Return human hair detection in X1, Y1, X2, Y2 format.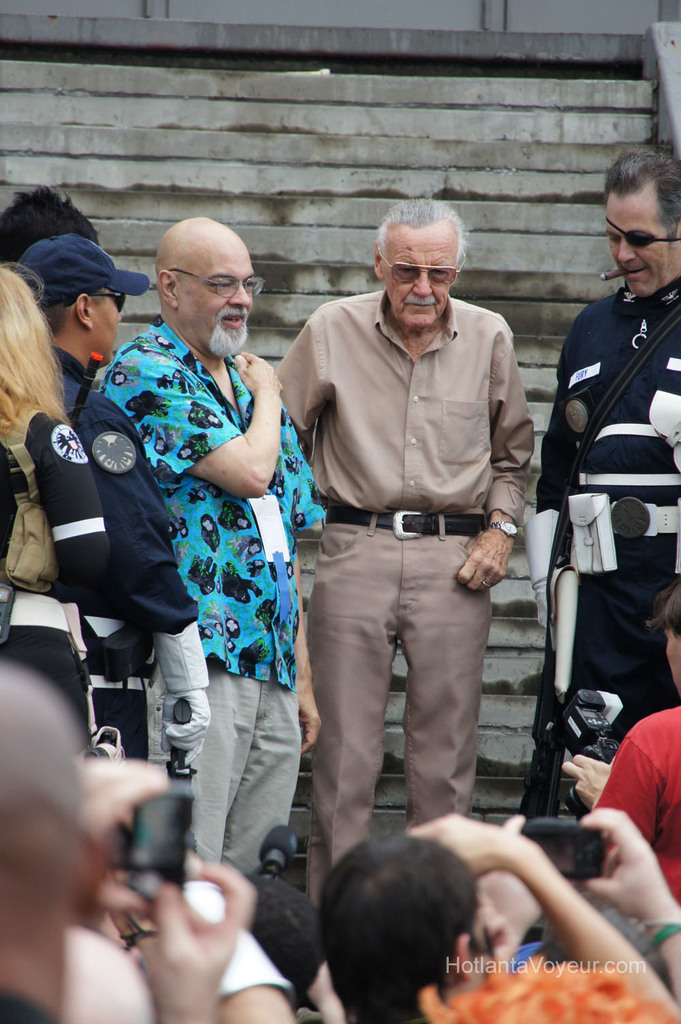
35, 285, 109, 337.
